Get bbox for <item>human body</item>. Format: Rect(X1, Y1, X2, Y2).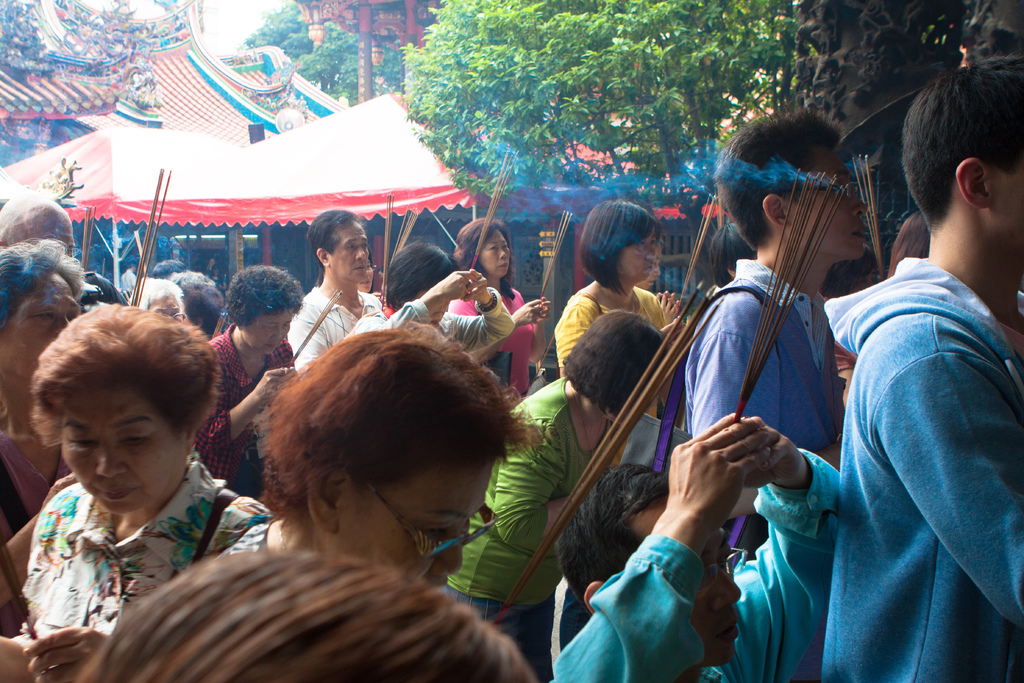
Rect(24, 297, 272, 634).
